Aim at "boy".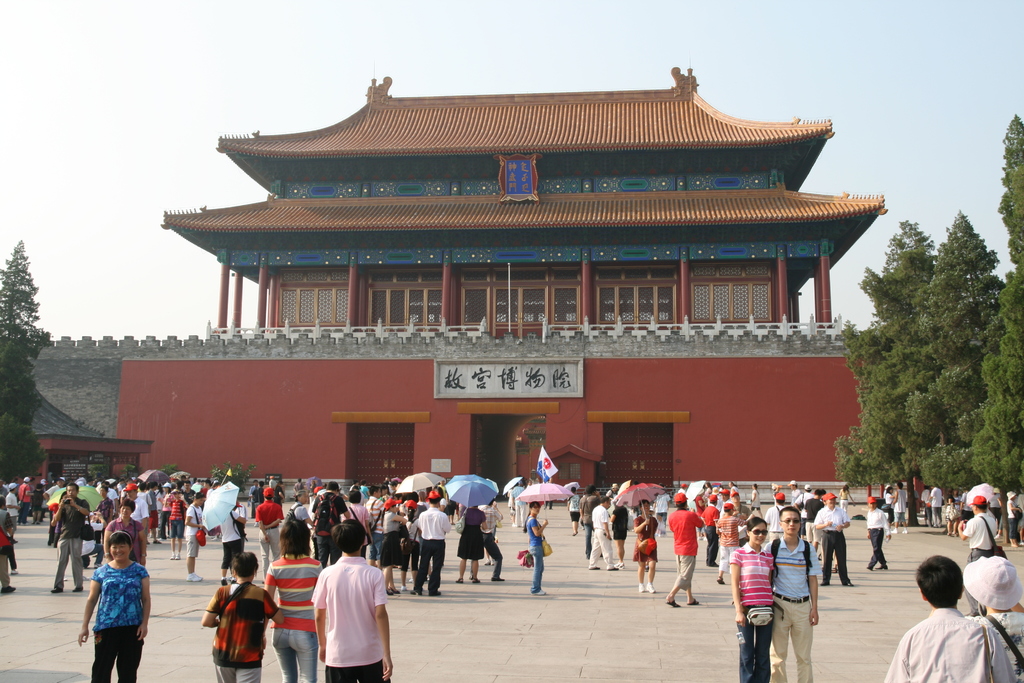
Aimed at bbox=[312, 525, 397, 682].
